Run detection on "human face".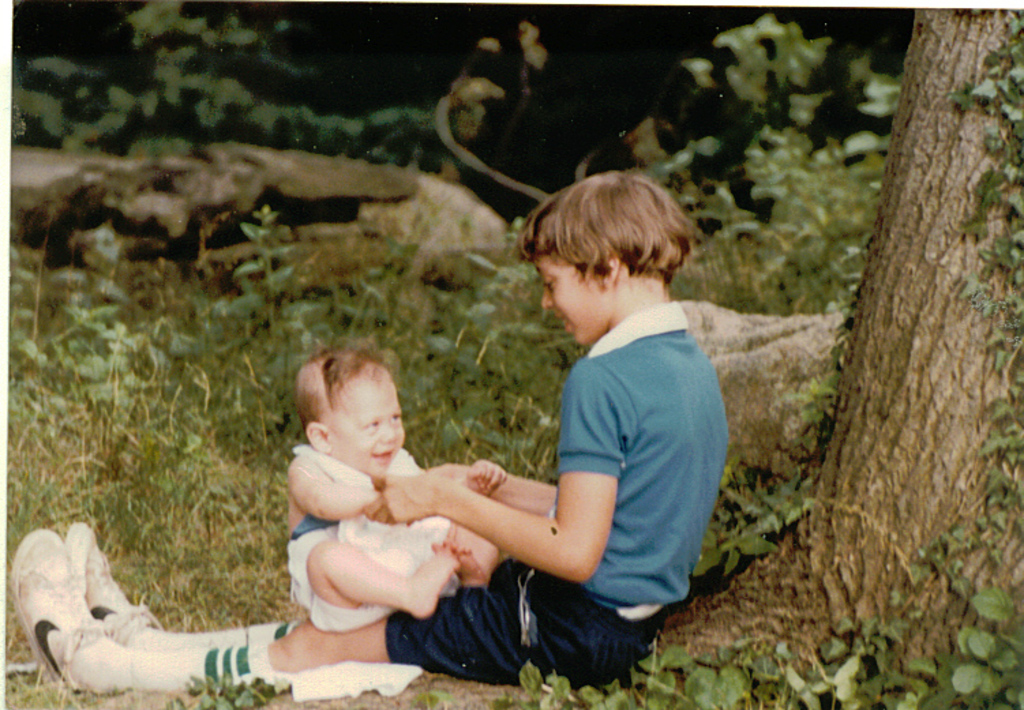
Result: 329,373,406,481.
